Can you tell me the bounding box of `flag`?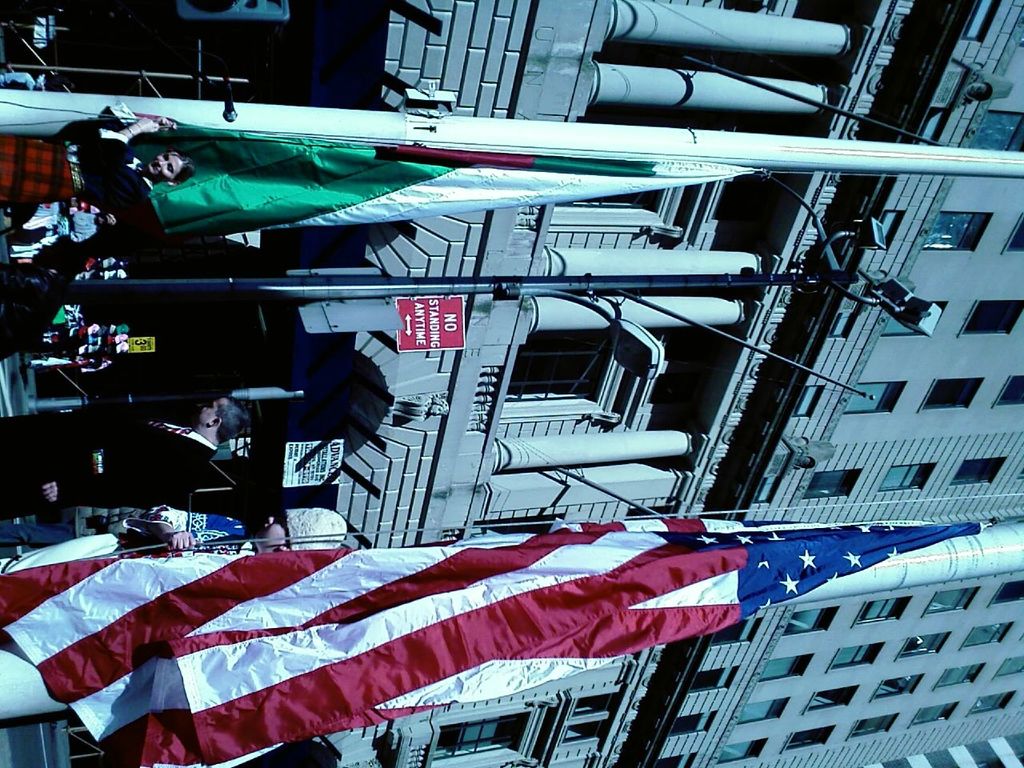
70,122,520,240.
